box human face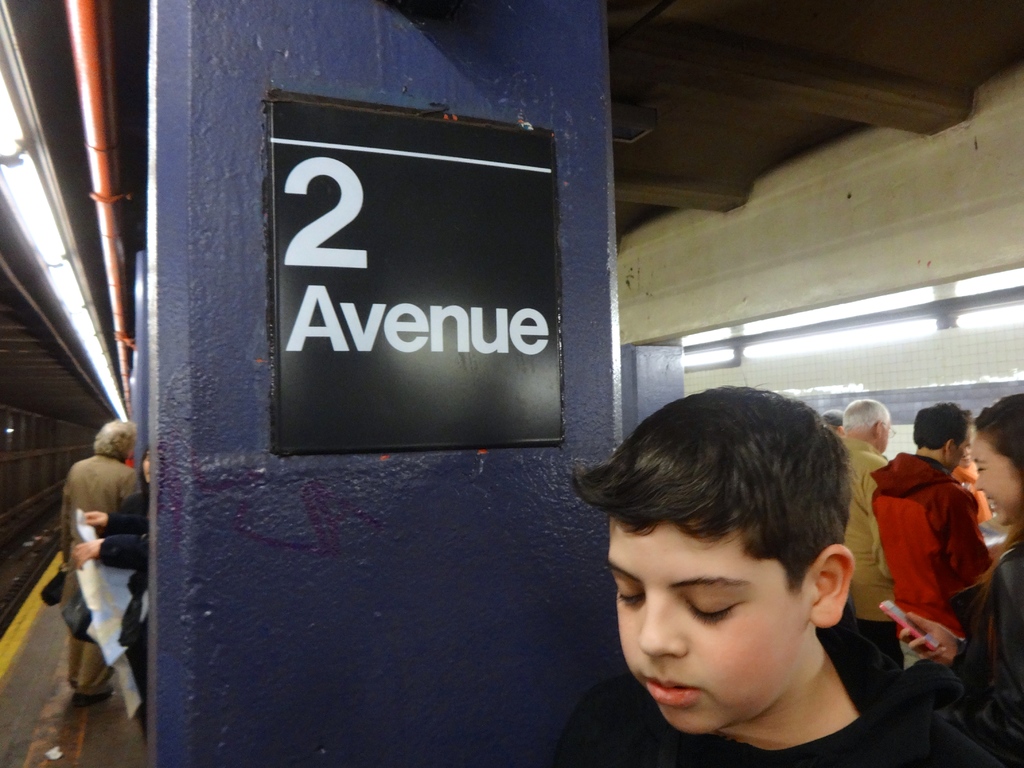
BBox(967, 431, 1023, 524)
